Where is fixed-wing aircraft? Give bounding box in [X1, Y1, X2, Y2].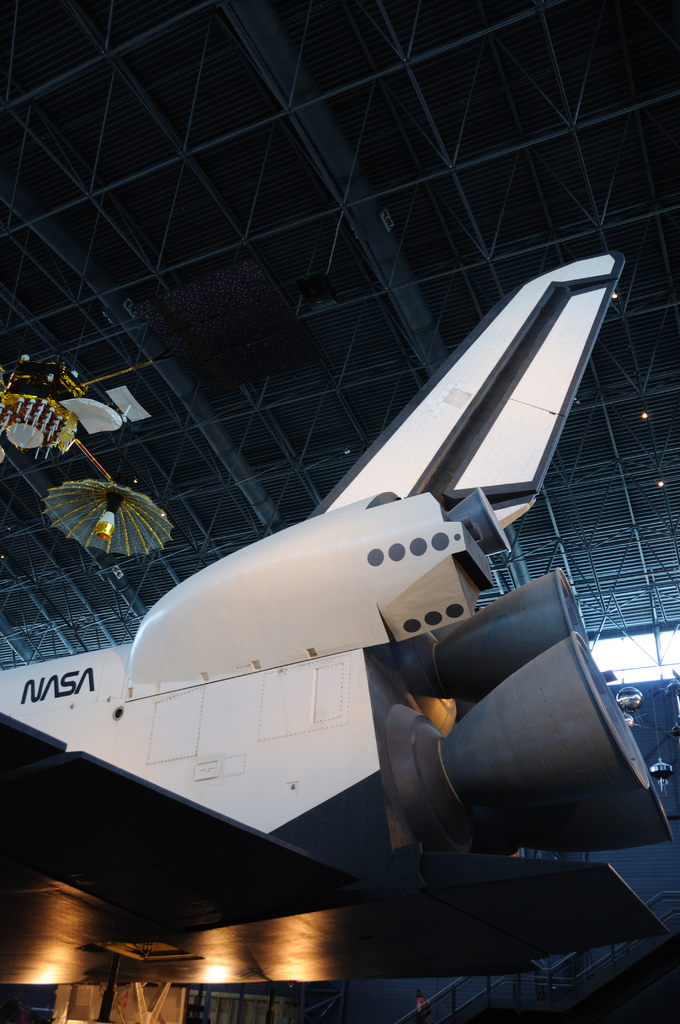
[0, 259, 672, 929].
